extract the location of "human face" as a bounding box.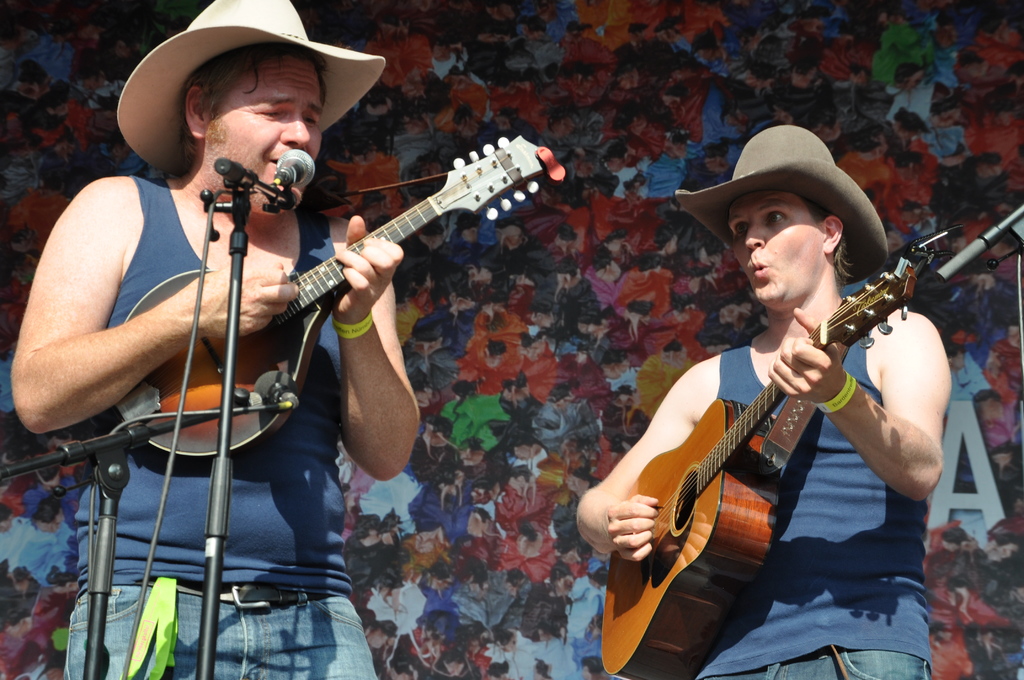
721/198/820/302.
